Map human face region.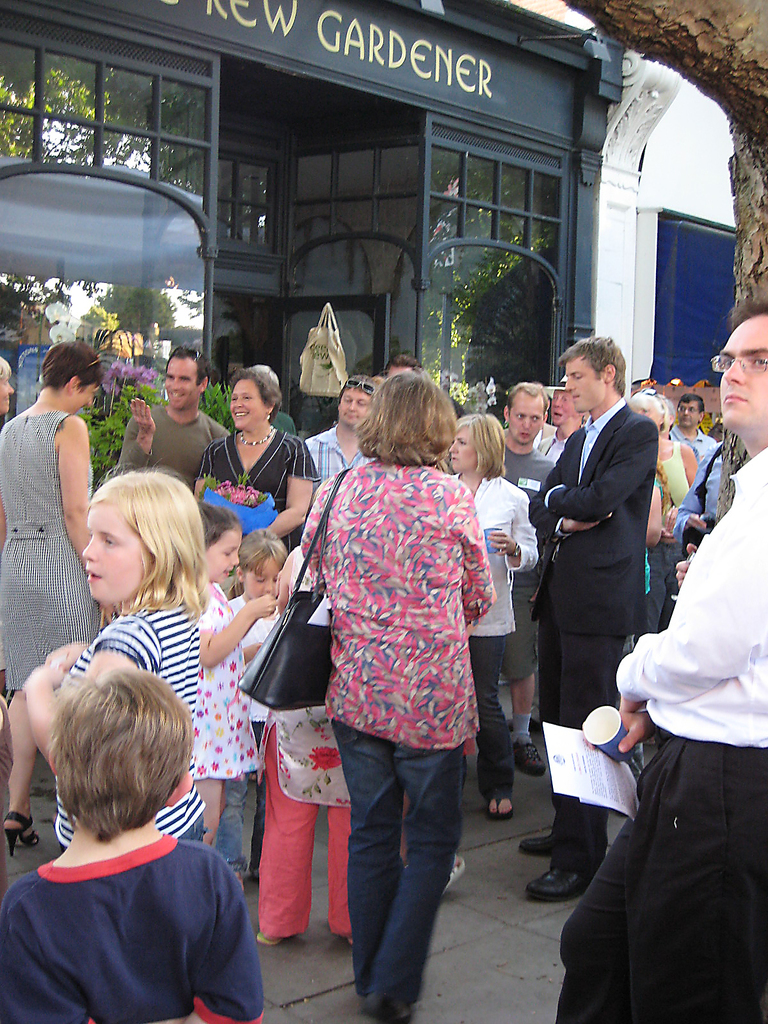
Mapped to [388,364,412,380].
